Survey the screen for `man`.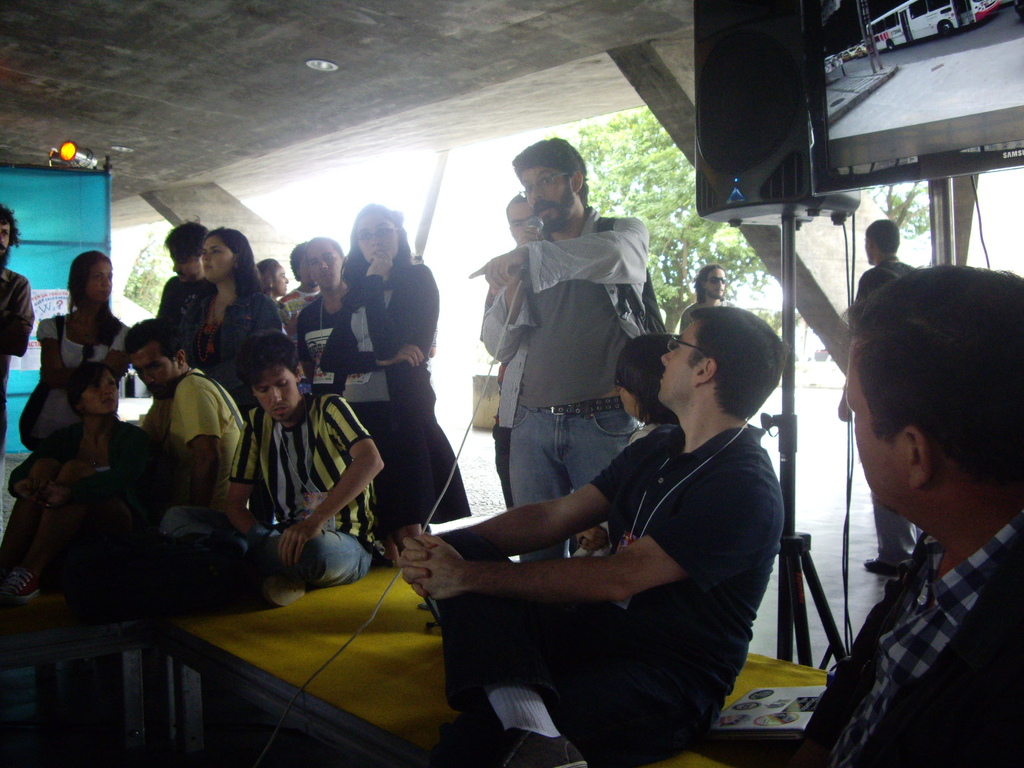
Survey found: box=[654, 264, 1023, 767].
